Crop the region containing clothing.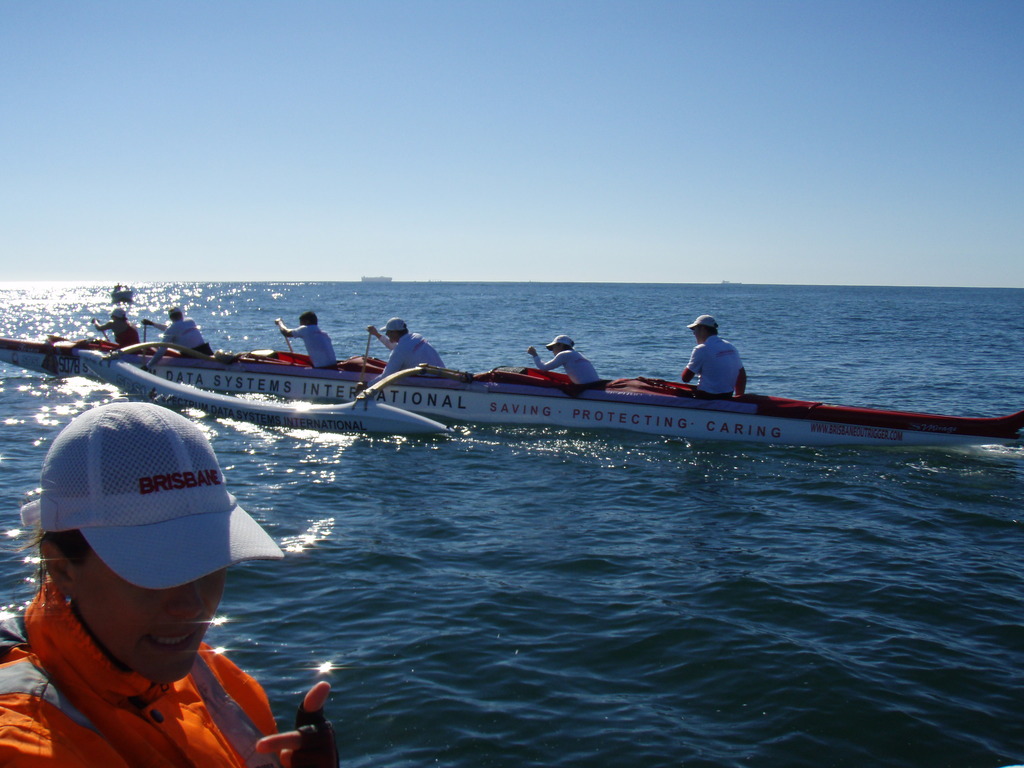
Crop region: box=[104, 317, 136, 348].
